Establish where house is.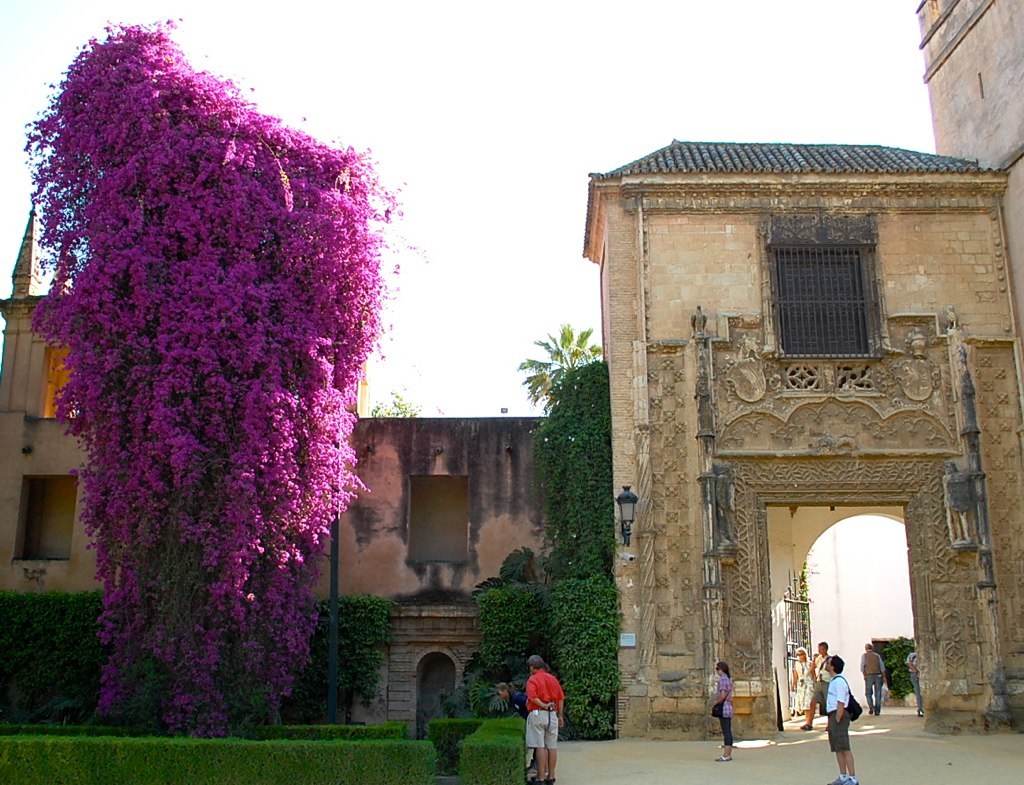
Established at <box>0,199,117,599</box>.
